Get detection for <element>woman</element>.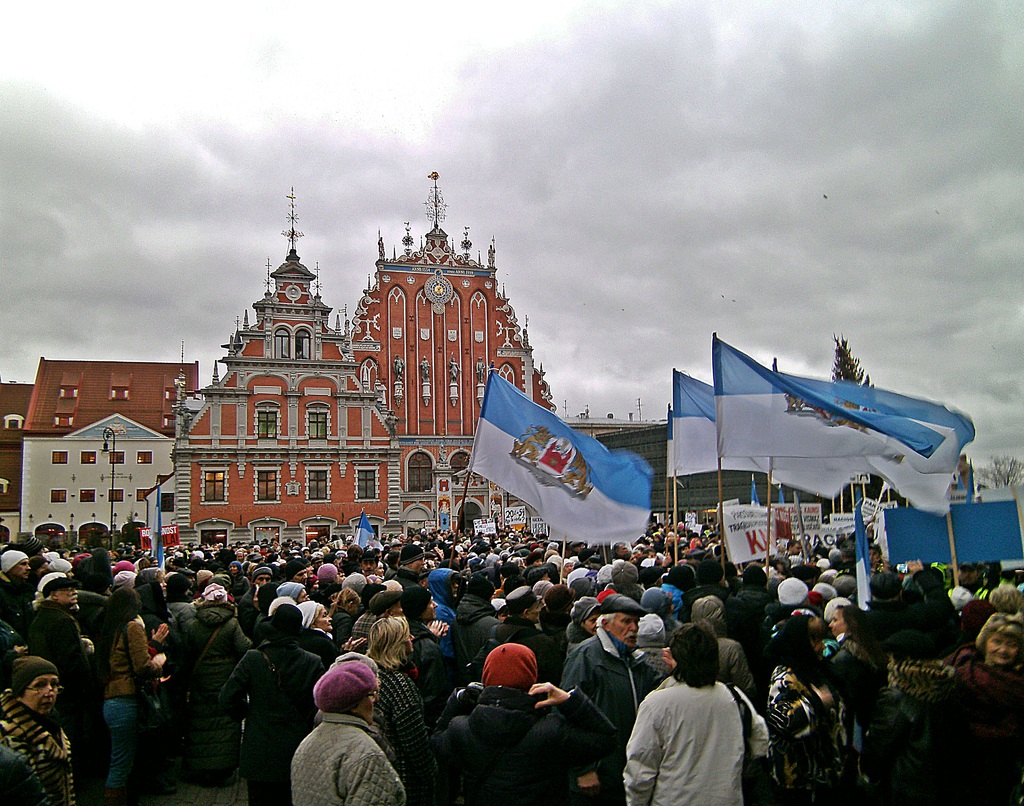
Detection: left=949, top=621, right=1023, bottom=695.
